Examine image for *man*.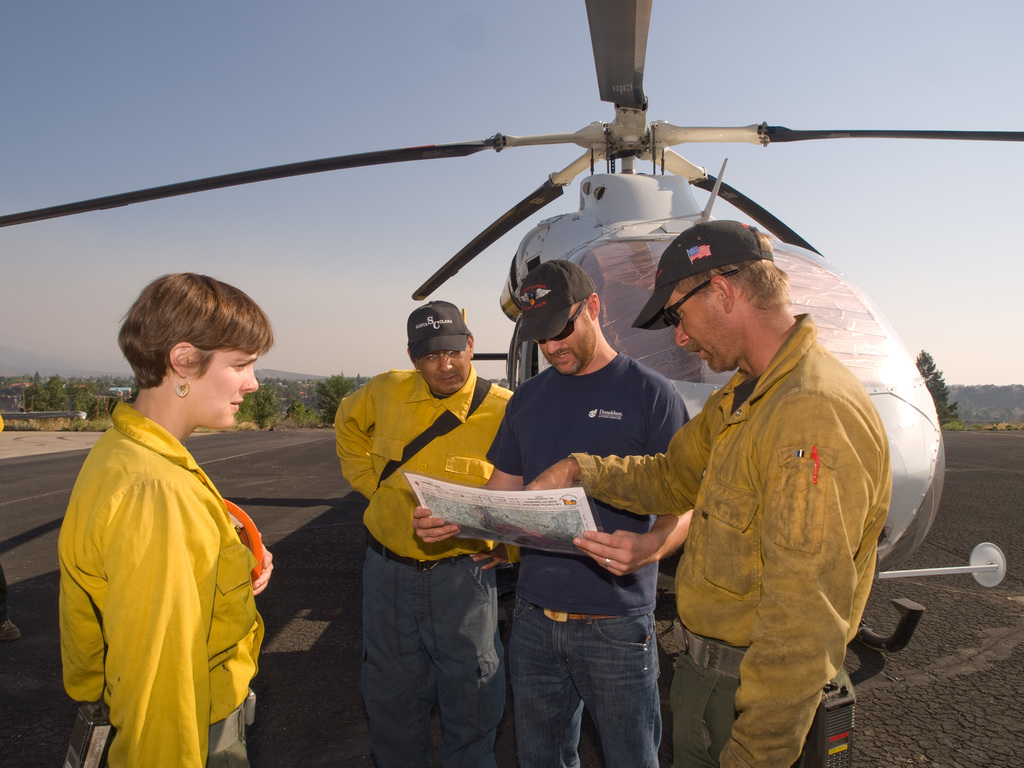
Examination result: 412,257,693,767.
